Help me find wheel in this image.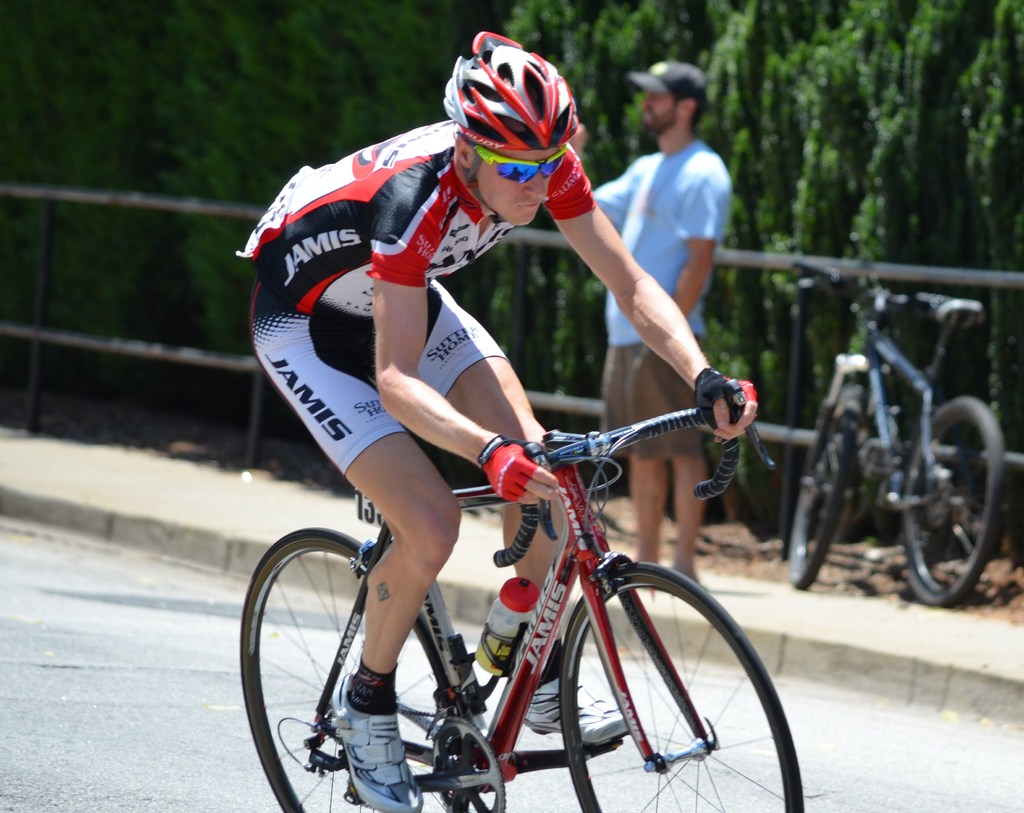
Found it: detection(557, 562, 799, 812).
